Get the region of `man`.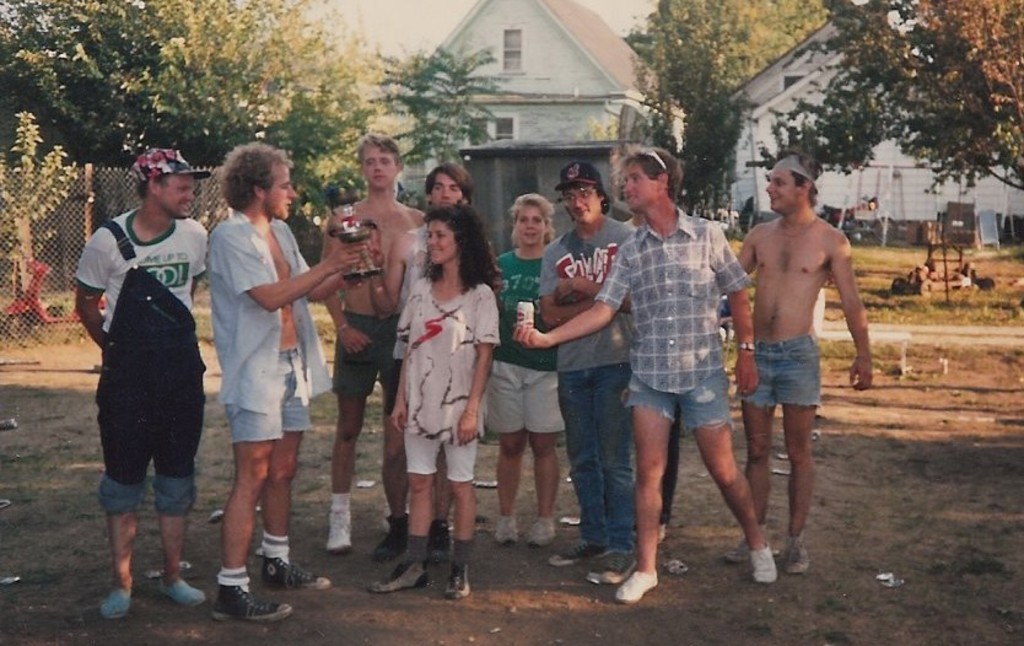
box=[517, 145, 770, 603].
